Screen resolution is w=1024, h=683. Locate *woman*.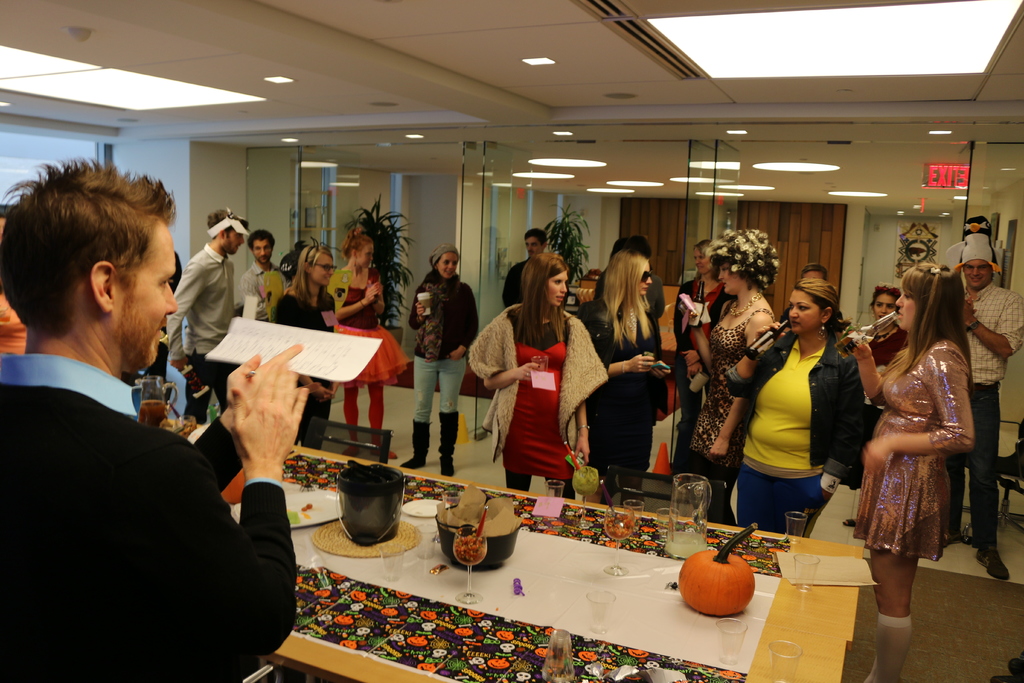
844 263 981 682.
